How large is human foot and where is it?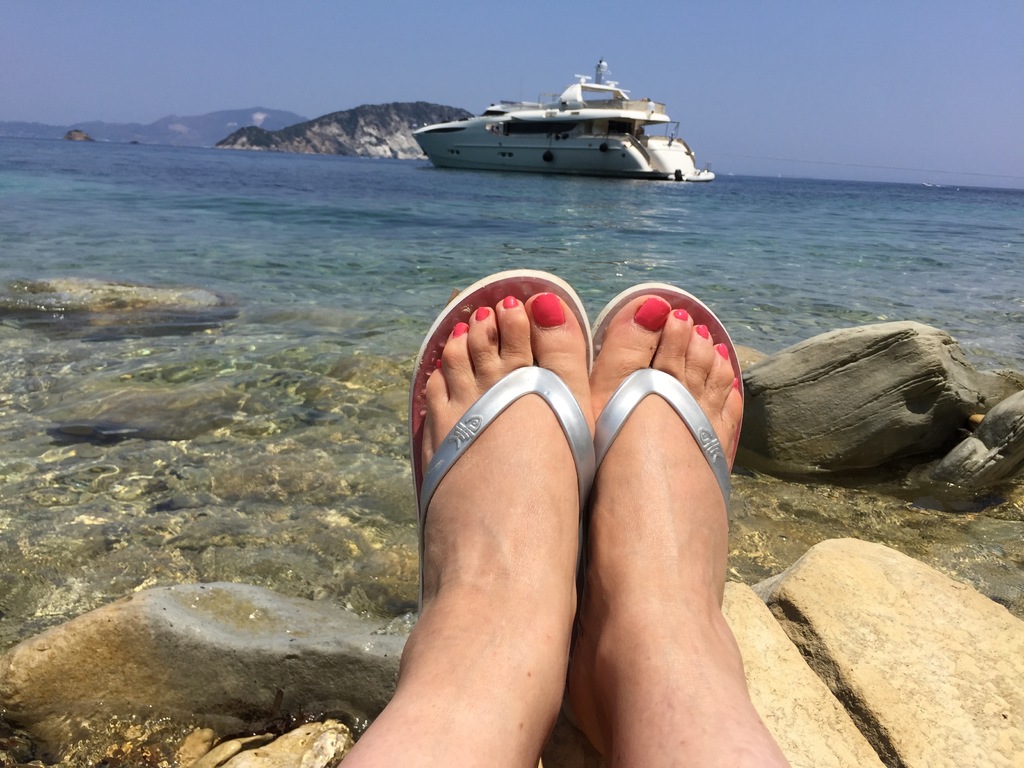
Bounding box: BBox(333, 286, 596, 767).
